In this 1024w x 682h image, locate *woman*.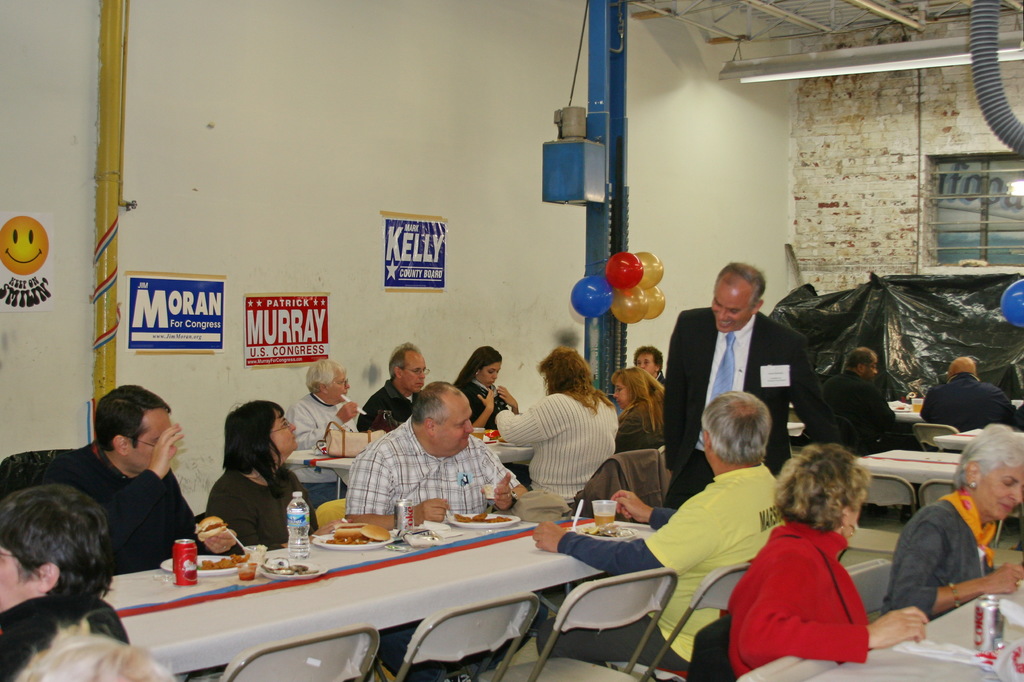
Bounding box: rect(202, 400, 317, 551).
